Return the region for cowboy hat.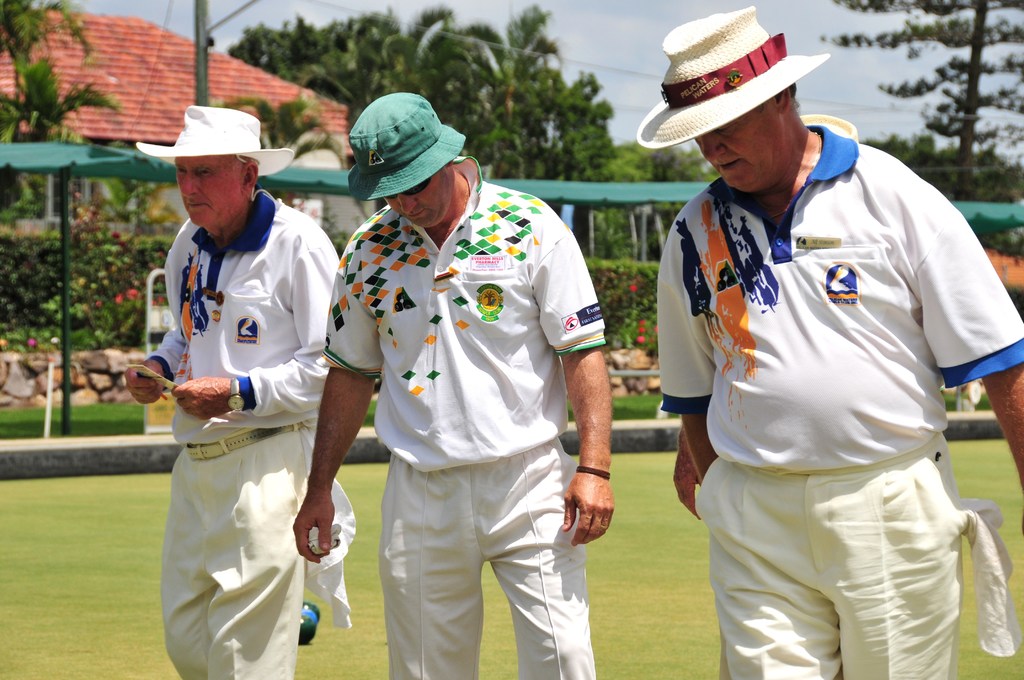
rect(628, 1, 859, 170).
